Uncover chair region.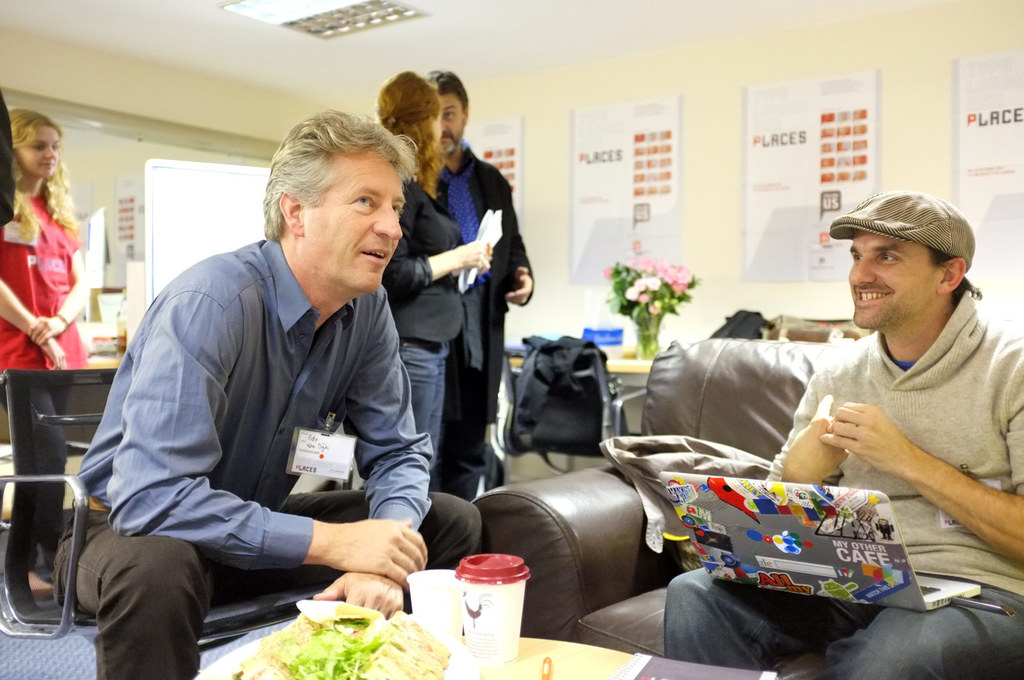
Uncovered: 499 350 656 475.
